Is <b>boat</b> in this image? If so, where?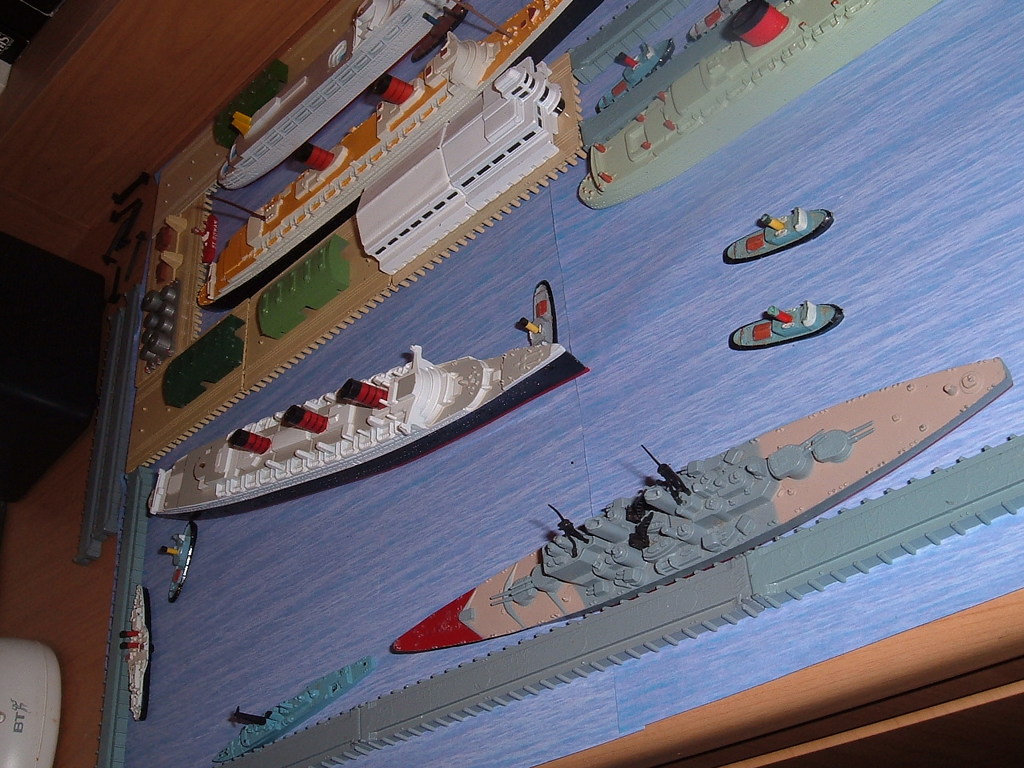
Yes, at select_region(218, 0, 466, 188).
